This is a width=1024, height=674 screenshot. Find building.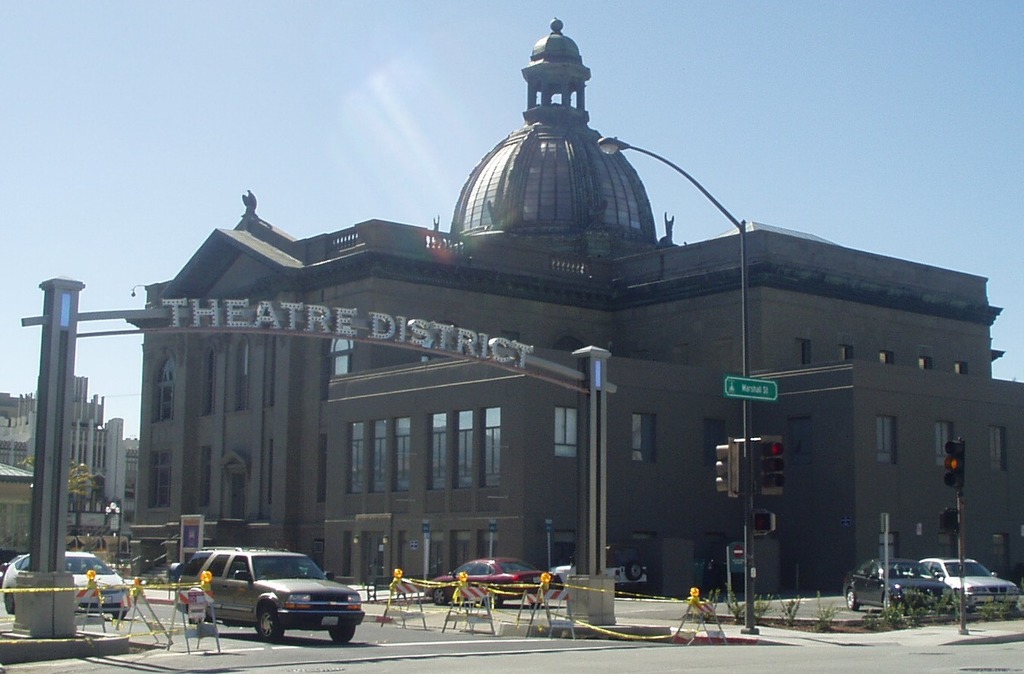
Bounding box: select_region(123, 17, 1023, 602).
